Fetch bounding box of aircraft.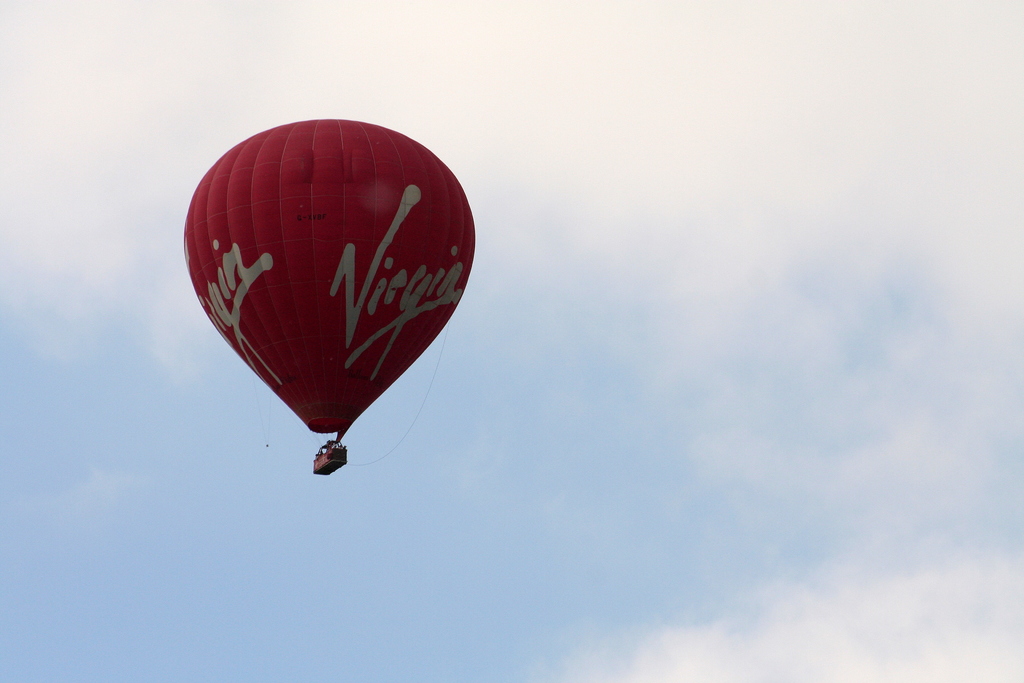
Bbox: box=[181, 115, 475, 474].
